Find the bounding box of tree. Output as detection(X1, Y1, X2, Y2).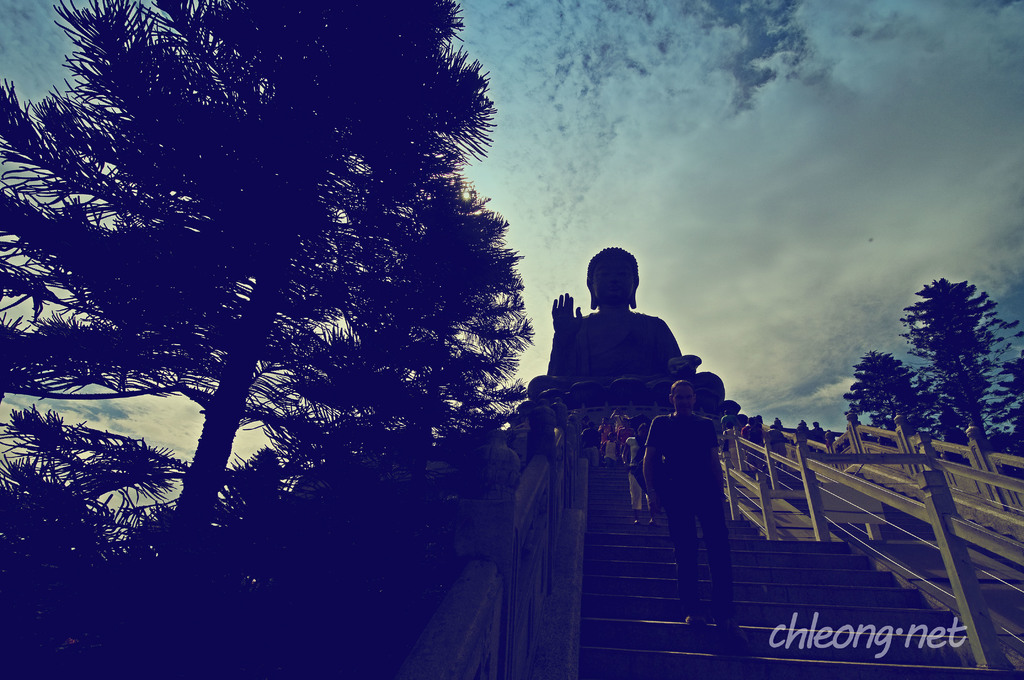
detection(842, 350, 947, 442).
